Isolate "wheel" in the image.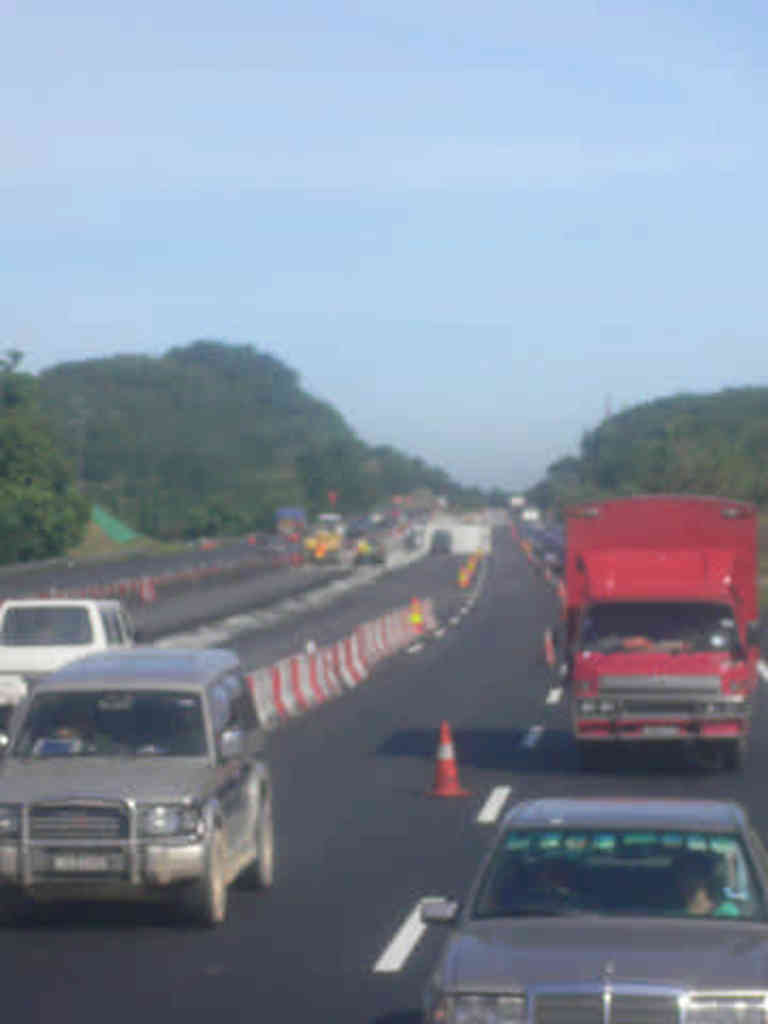
Isolated region: <region>717, 749, 742, 768</region>.
